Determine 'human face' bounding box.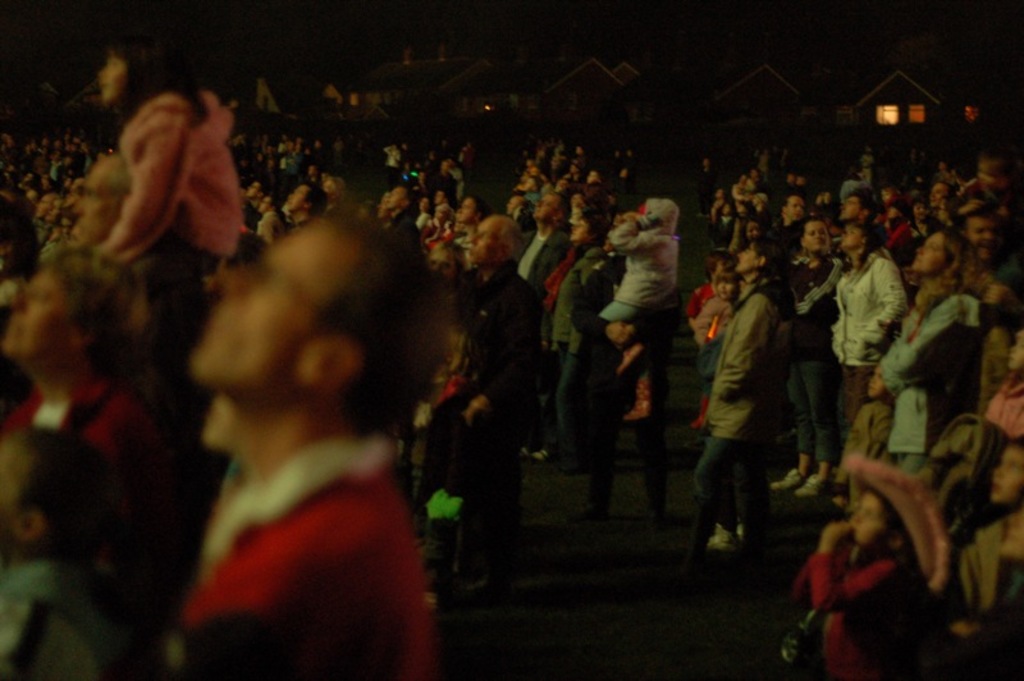
Determined: [783, 198, 809, 221].
